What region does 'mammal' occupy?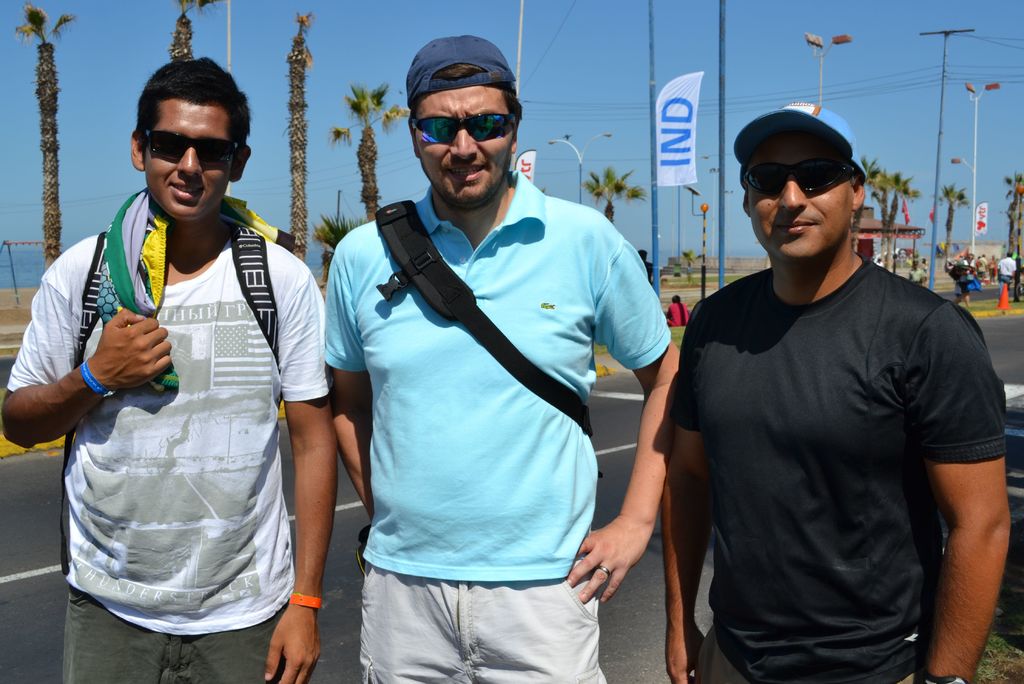
<box>323,37,683,683</box>.
